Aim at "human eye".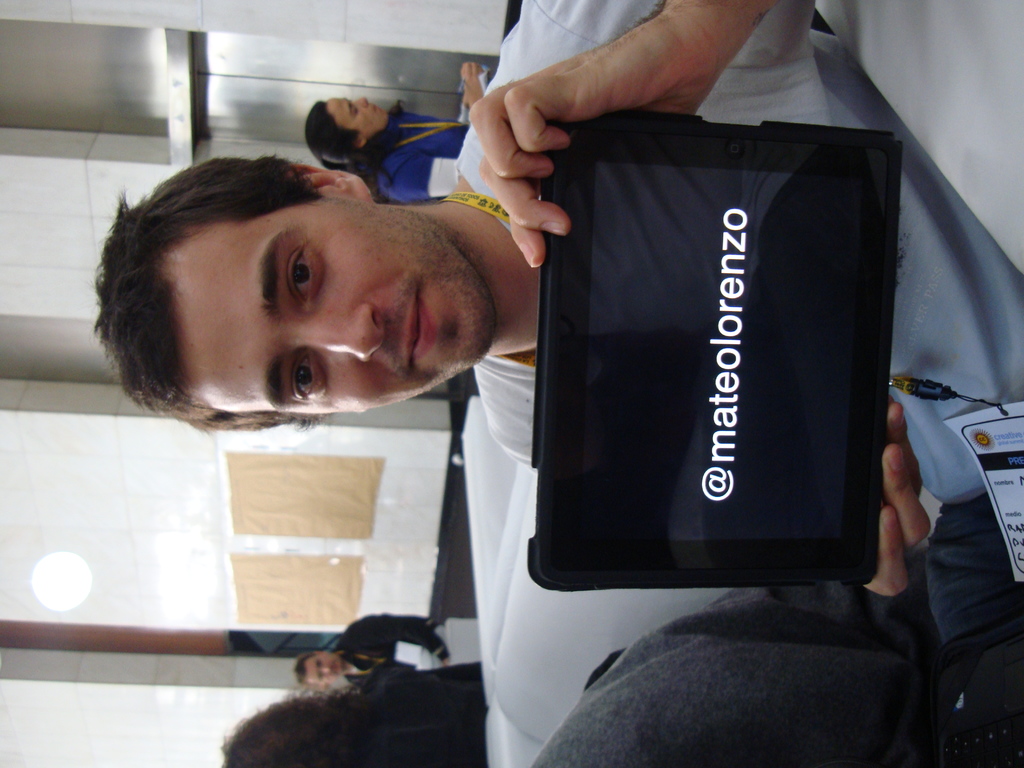
Aimed at (left=353, top=108, right=358, bottom=117).
